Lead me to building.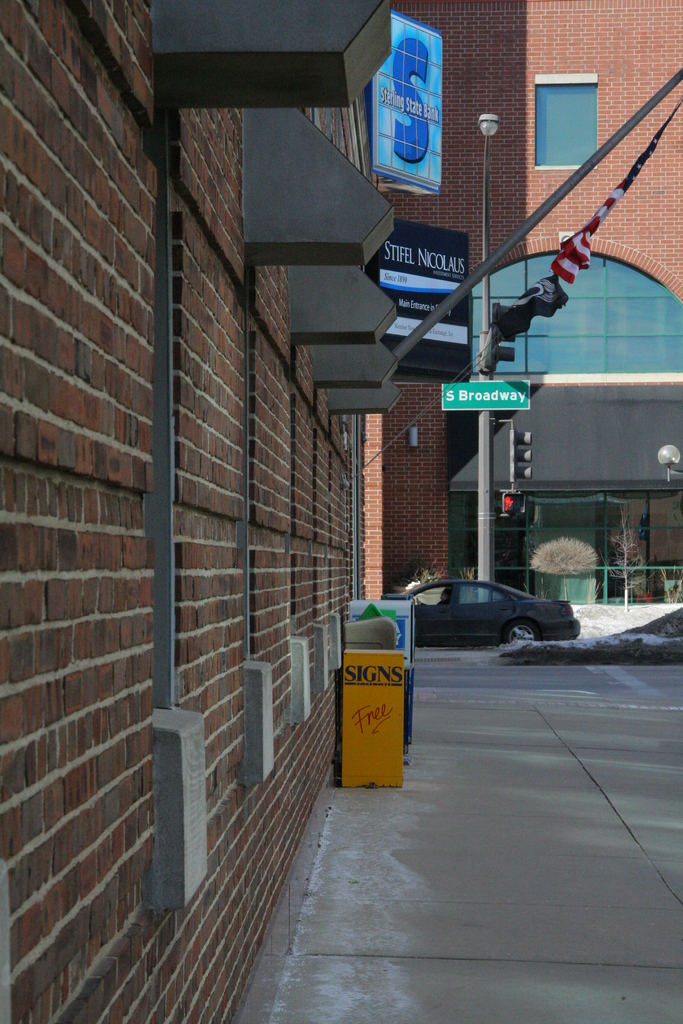
Lead to 364/0/682/600.
